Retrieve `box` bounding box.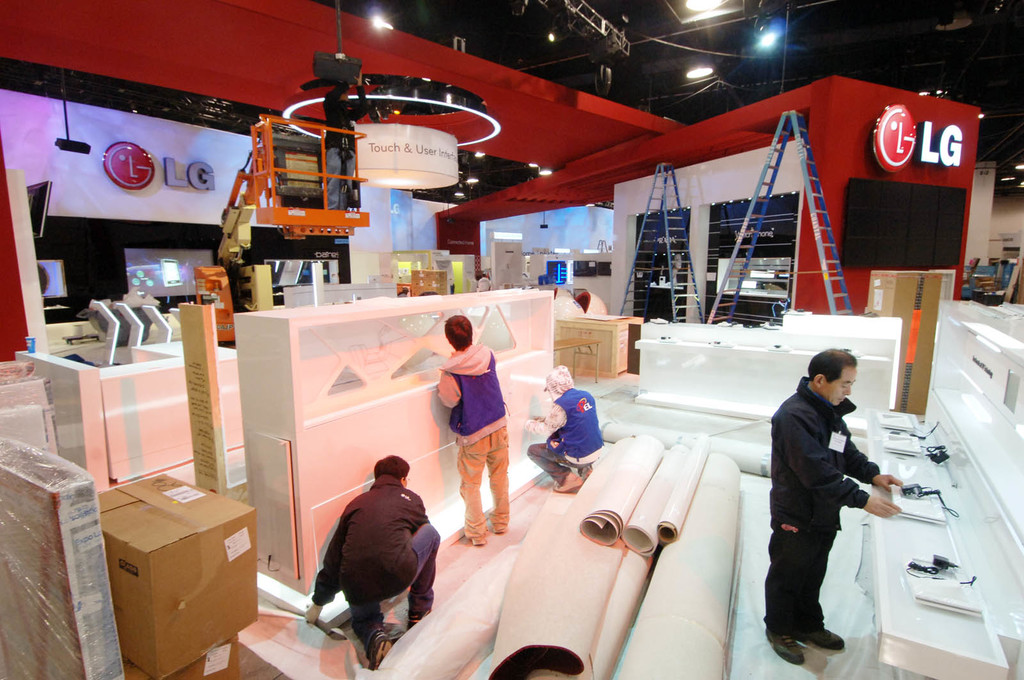
Bounding box: [554, 316, 628, 376].
